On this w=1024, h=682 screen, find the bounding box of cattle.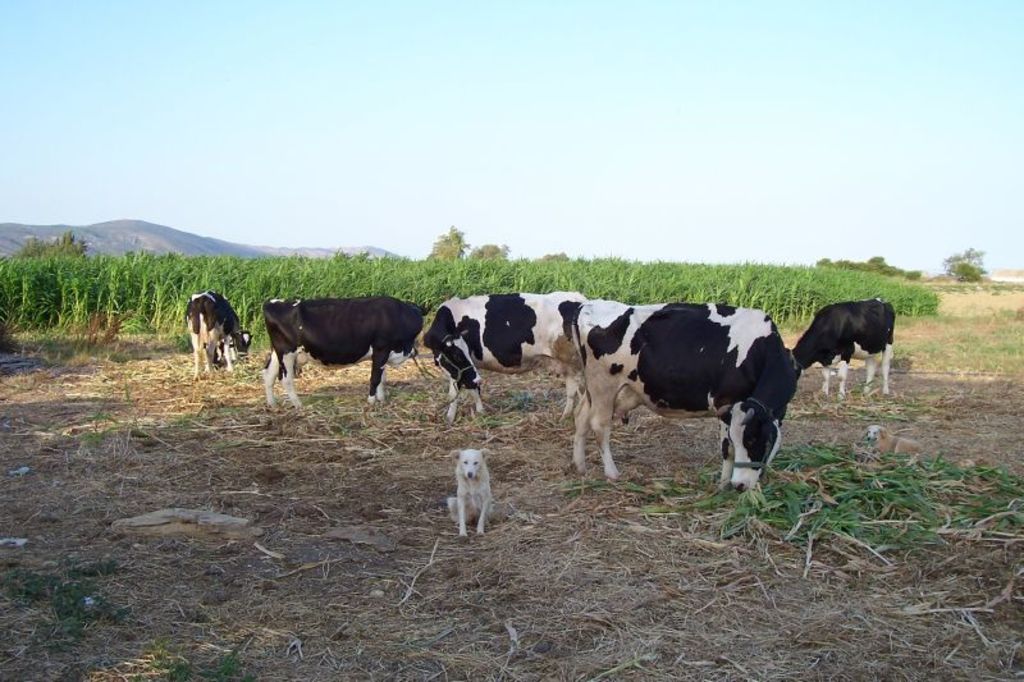
Bounding box: <bbox>262, 297, 436, 403</bbox>.
